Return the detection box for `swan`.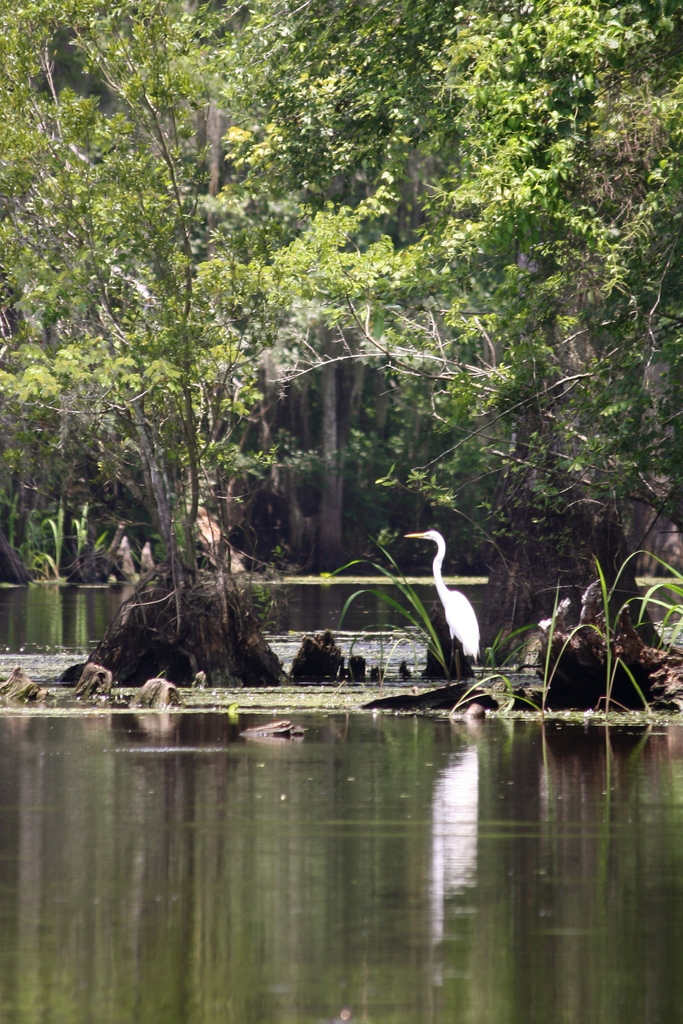
region(388, 525, 495, 698).
